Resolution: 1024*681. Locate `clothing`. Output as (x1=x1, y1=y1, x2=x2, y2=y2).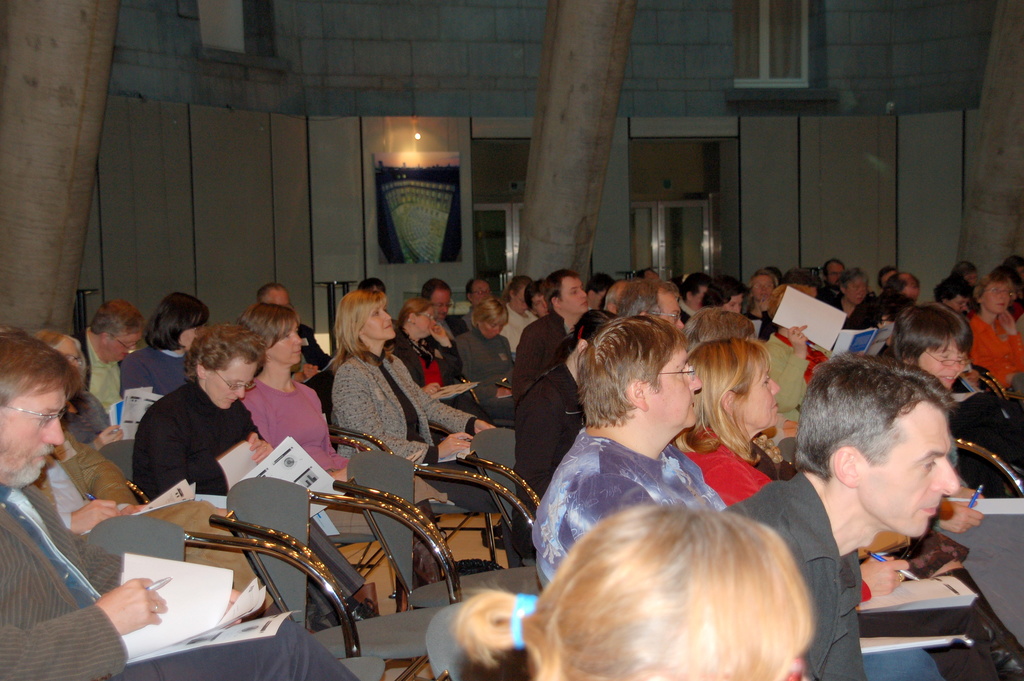
(x1=0, y1=482, x2=357, y2=678).
